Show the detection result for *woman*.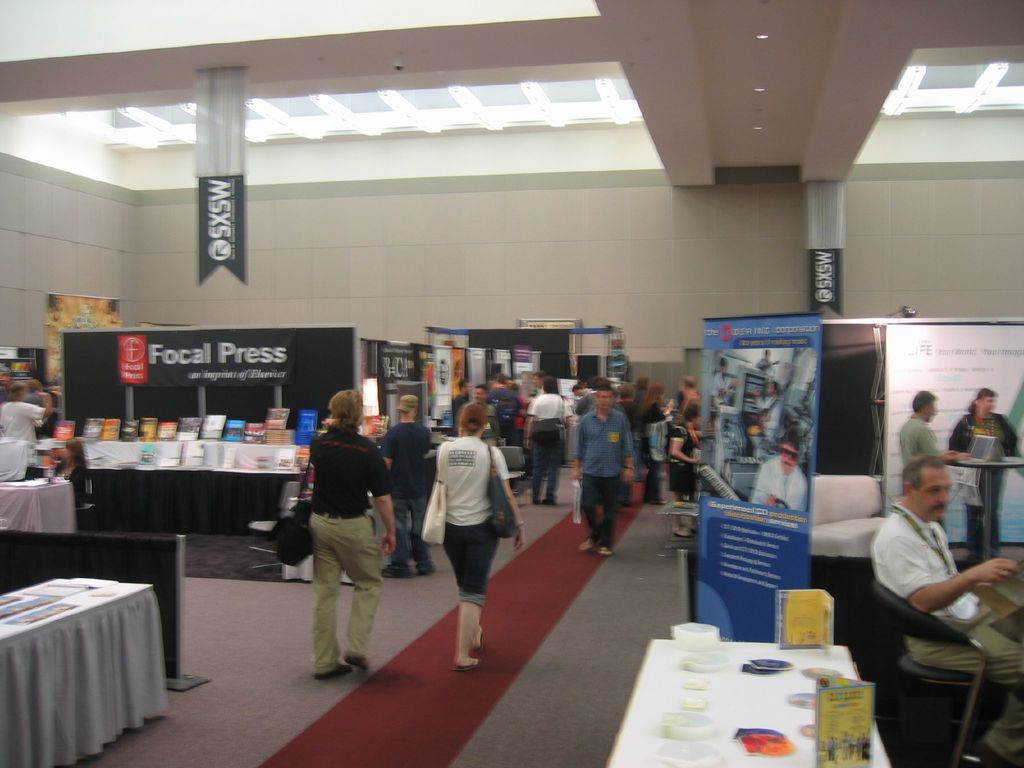
box=[666, 399, 700, 543].
